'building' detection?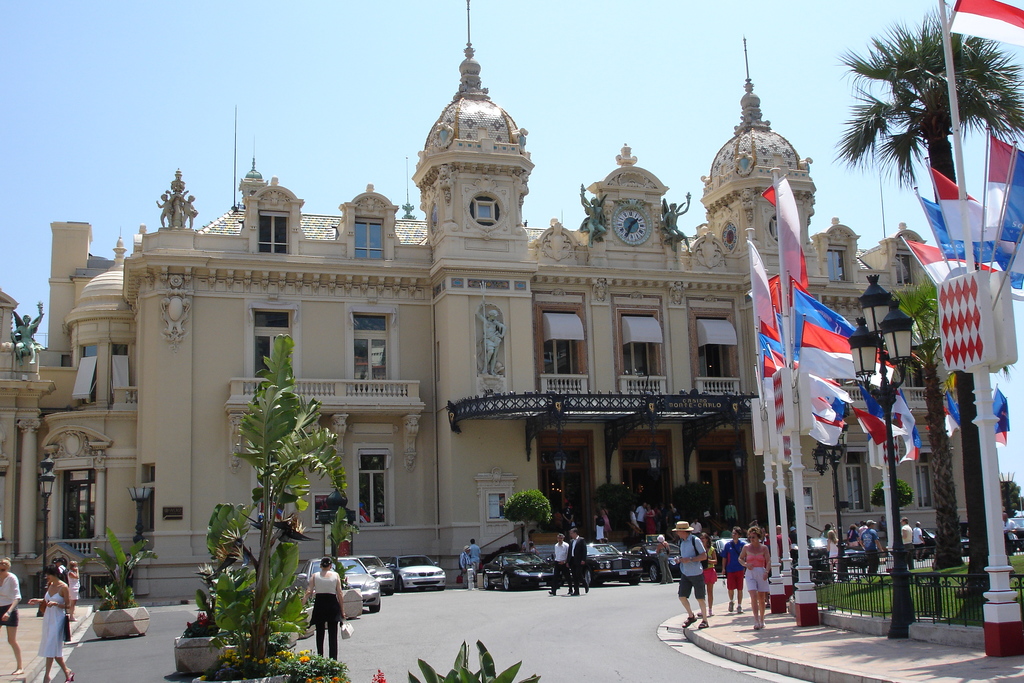
0 0 936 603
